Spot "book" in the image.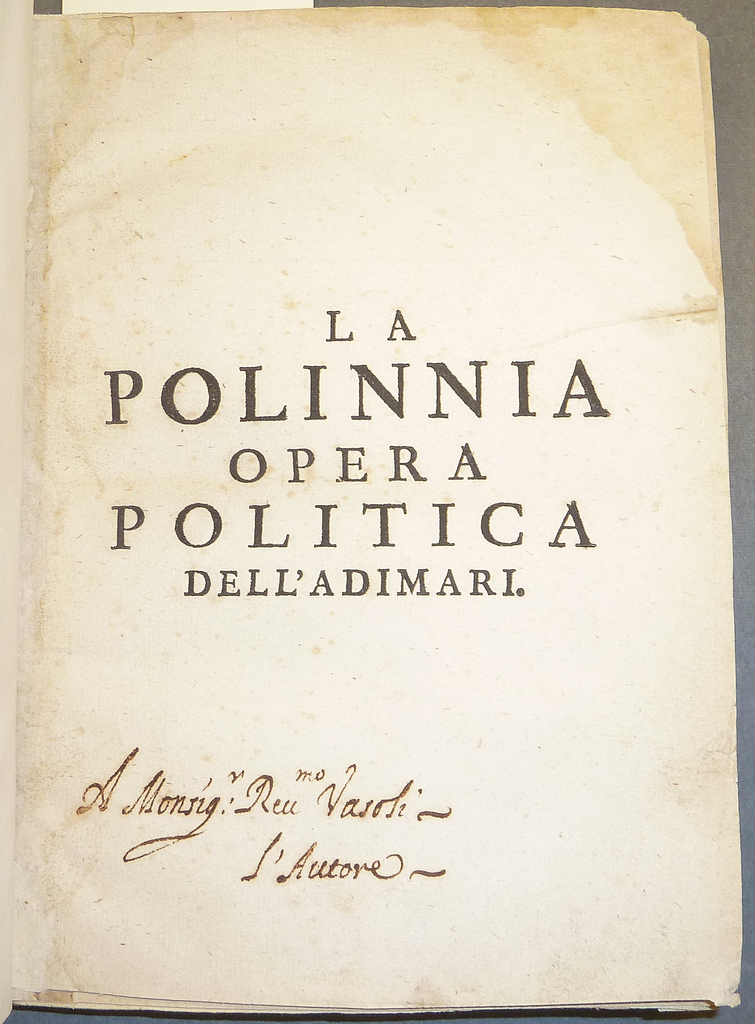
"book" found at (left=0, top=12, right=754, bottom=991).
